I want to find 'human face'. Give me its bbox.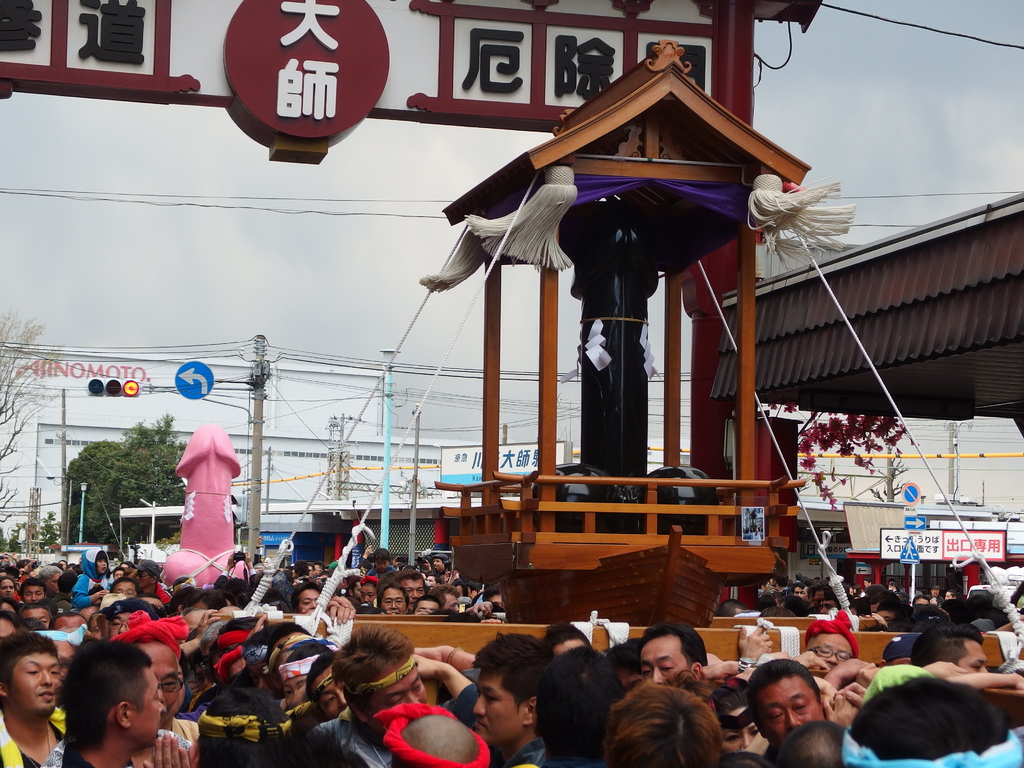
bbox=[955, 636, 995, 677].
